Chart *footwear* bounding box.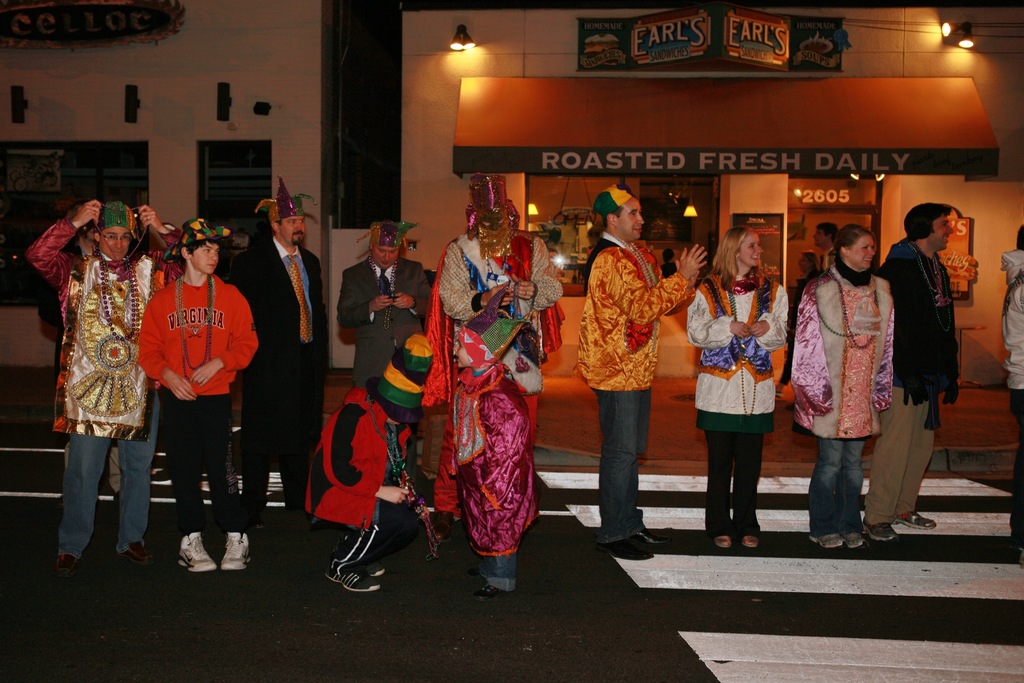
Charted: detection(896, 513, 938, 531).
